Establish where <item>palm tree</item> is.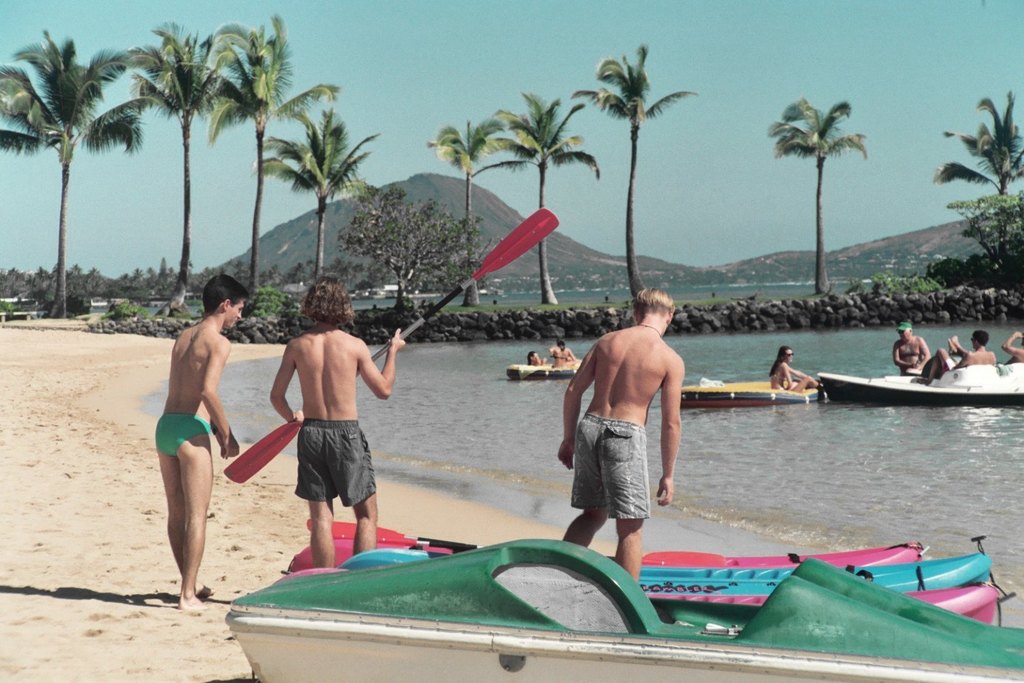
Established at l=924, t=101, r=1023, b=306.
